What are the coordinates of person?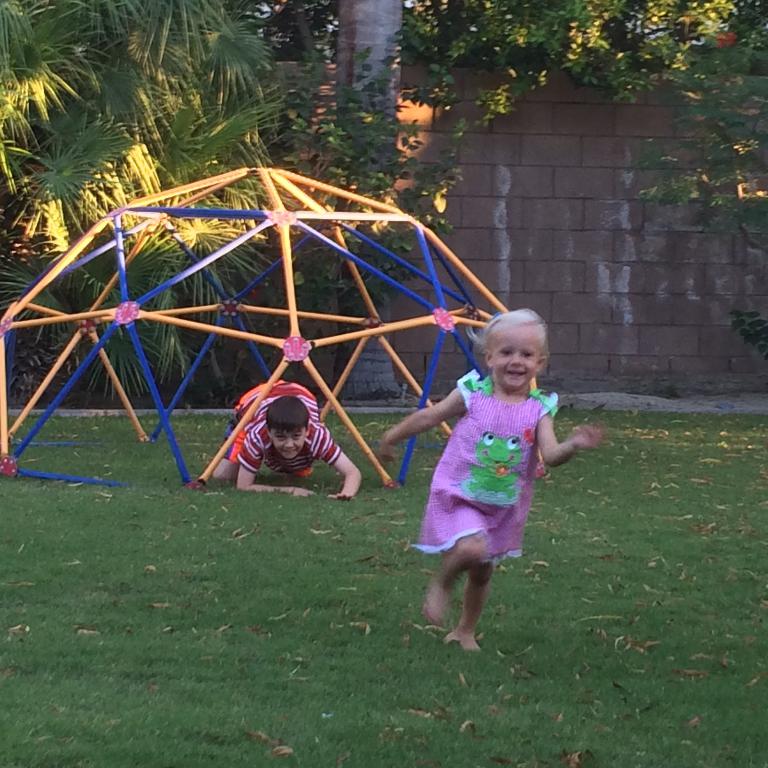
210 377 358 504.
